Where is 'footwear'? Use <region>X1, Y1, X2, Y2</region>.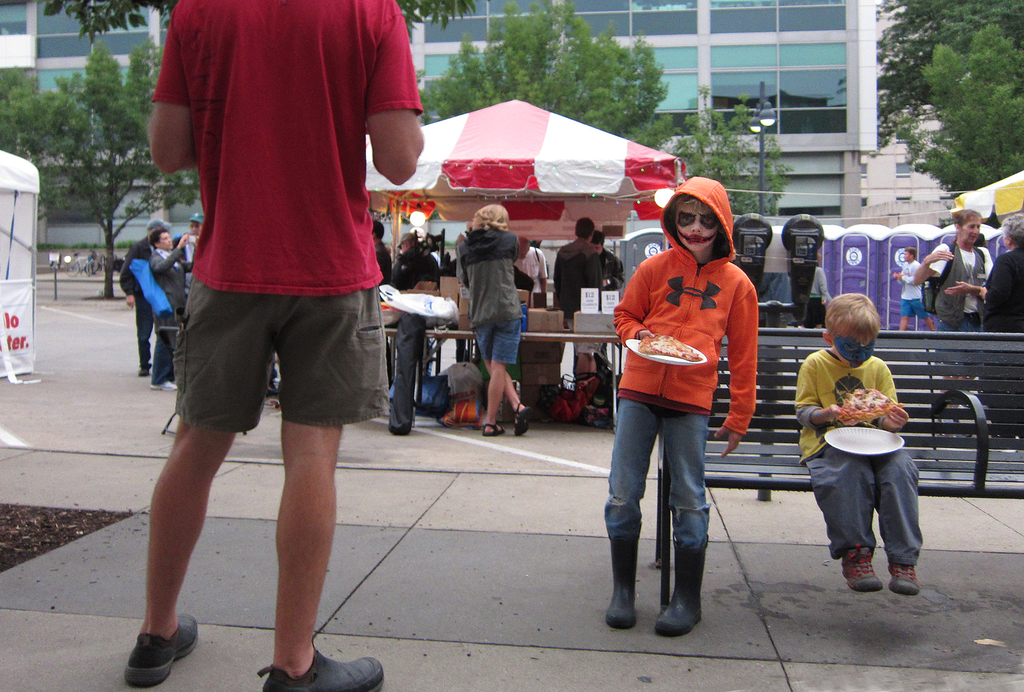
<region>843, 536, 918, 602</region>.
